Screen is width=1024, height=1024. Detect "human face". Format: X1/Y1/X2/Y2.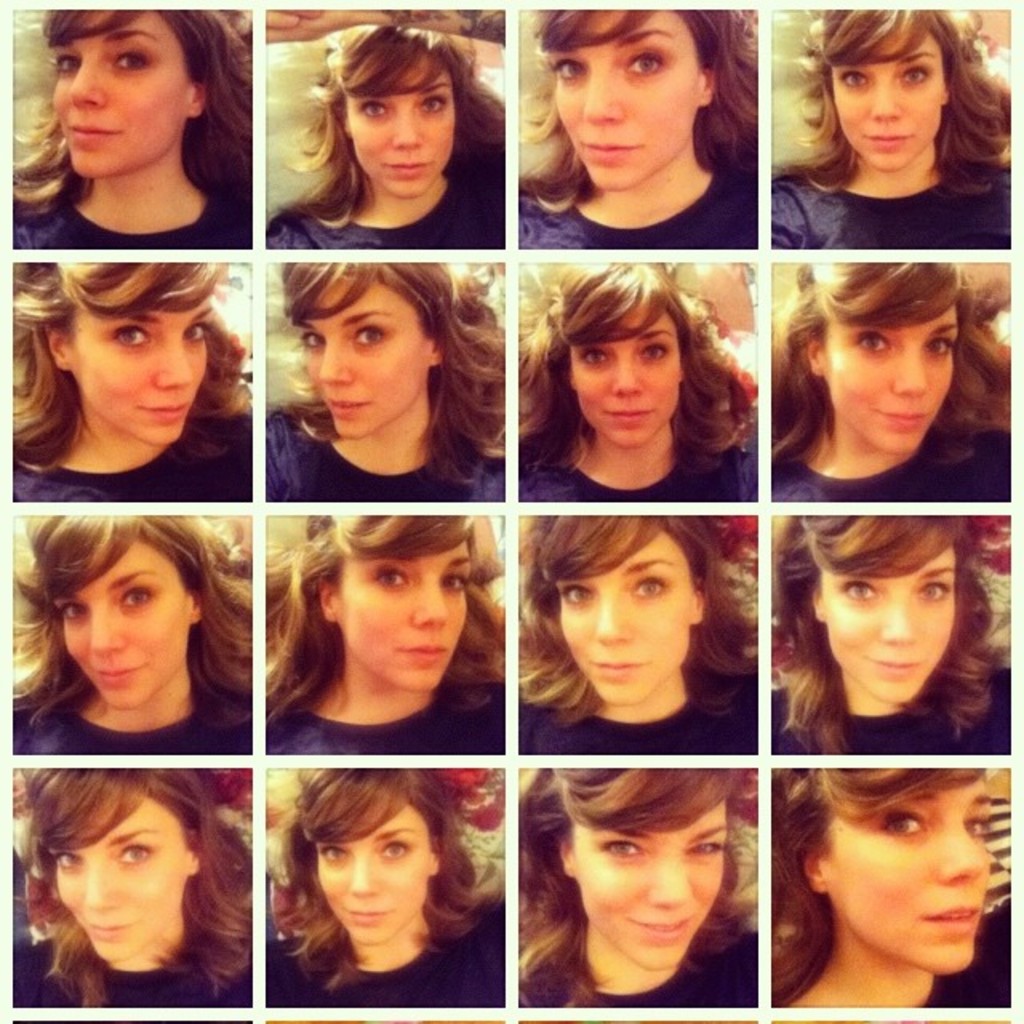
552/11/693/190.
